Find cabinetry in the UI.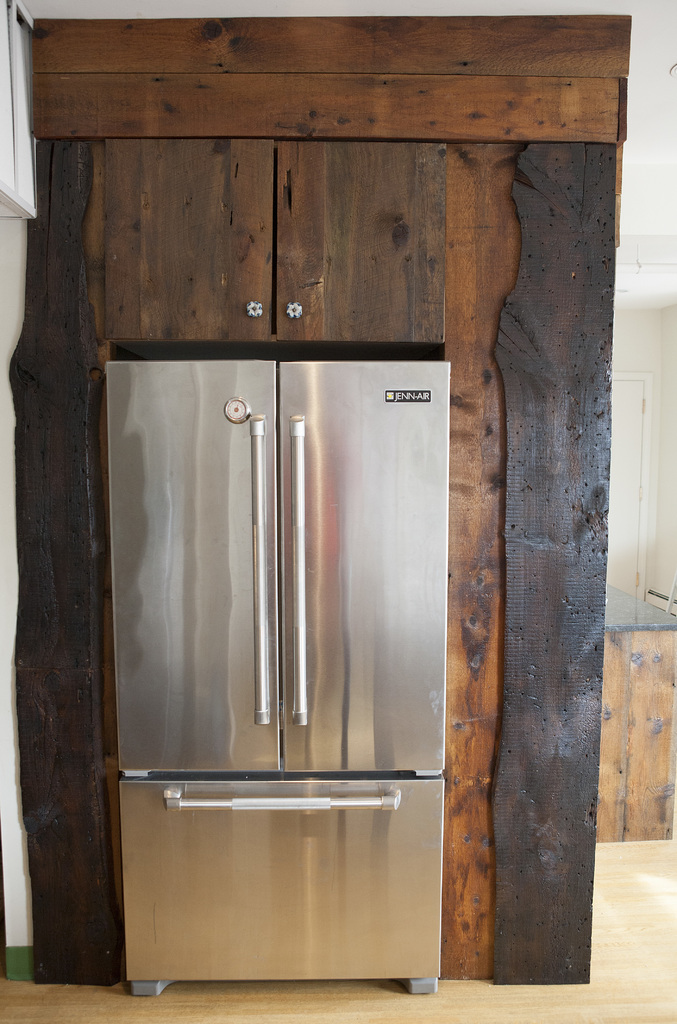
UI element at Rect(275, 346, 455, 780).
